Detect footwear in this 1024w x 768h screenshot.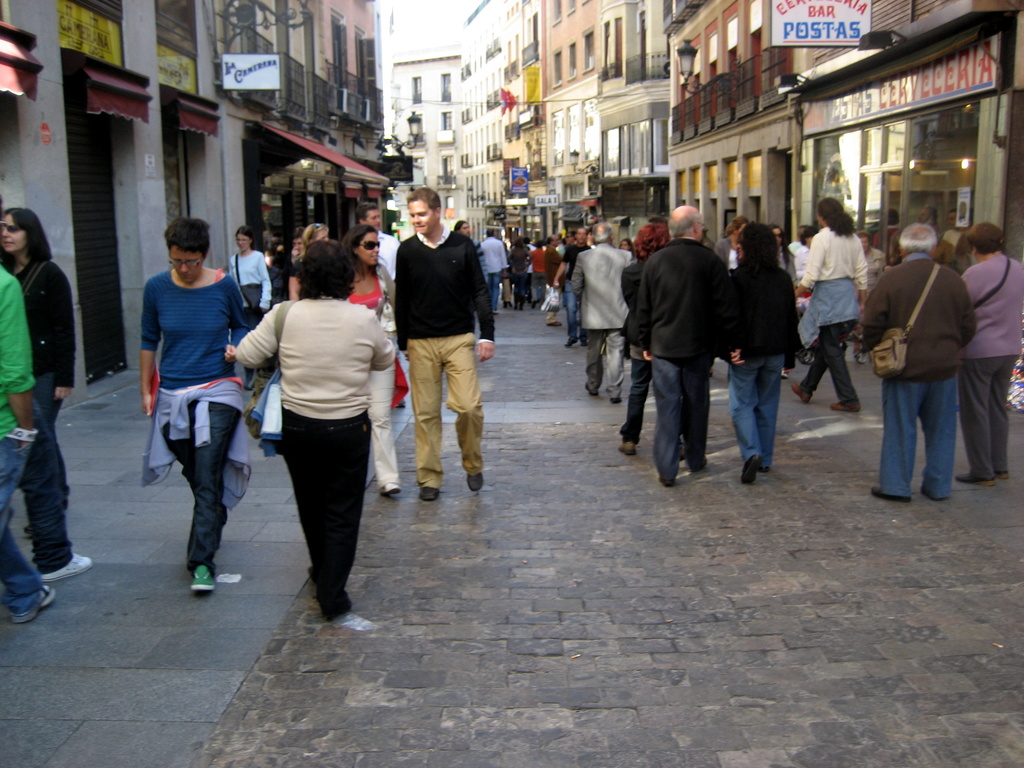
Detection: left=954, top=470, right=995, bottom=486.
